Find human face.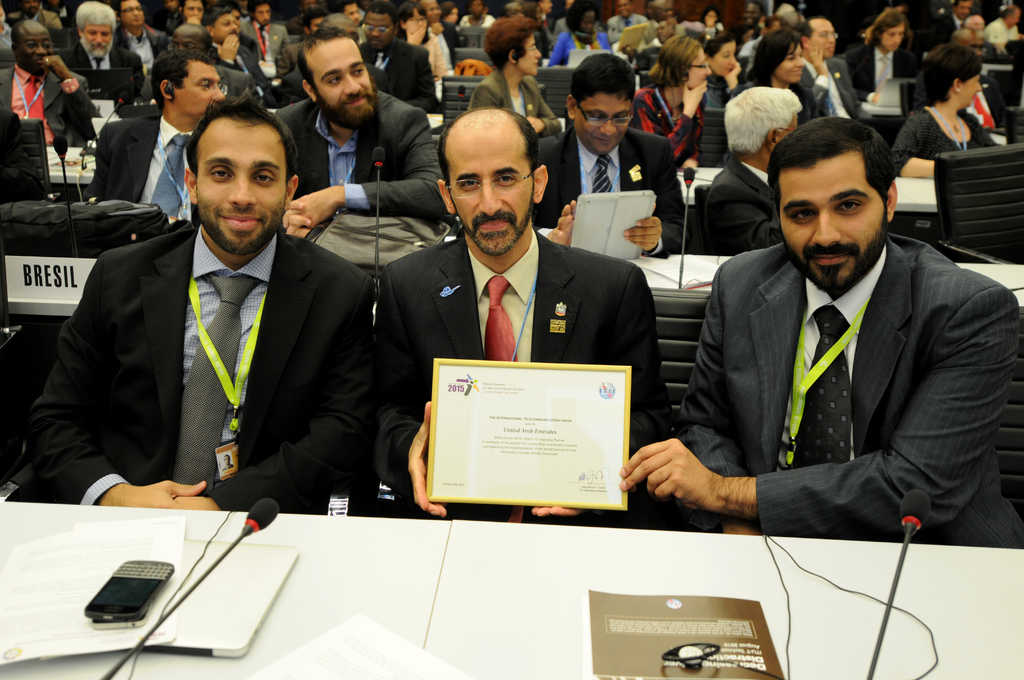
<region>579, 17, 595, 36</region>.
